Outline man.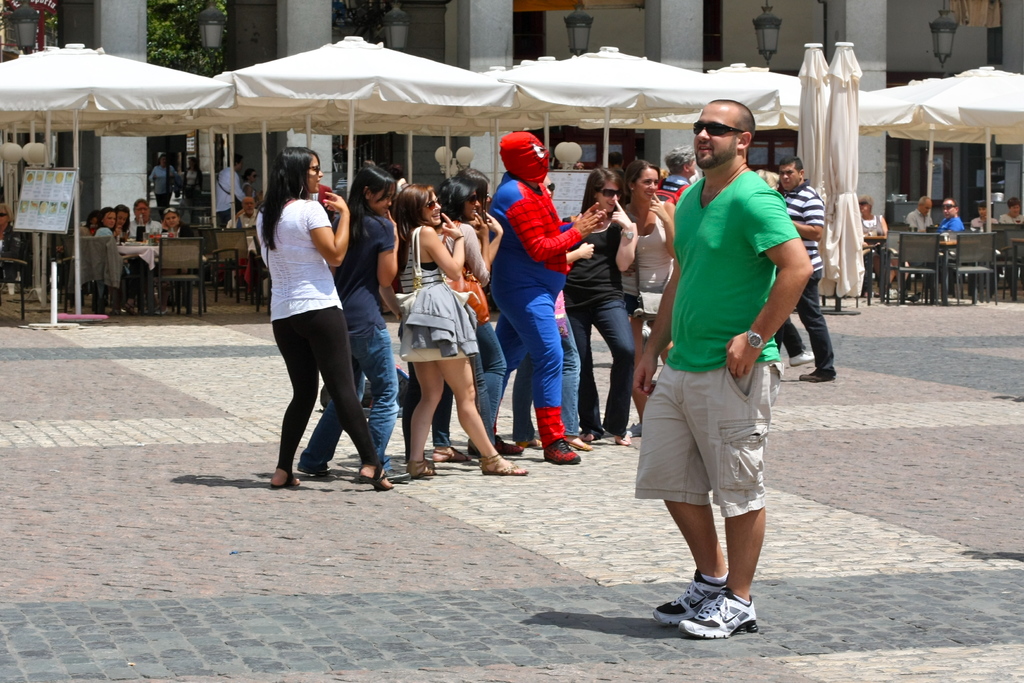
Outline: bbox=(1004, 199, 1023, 292).
